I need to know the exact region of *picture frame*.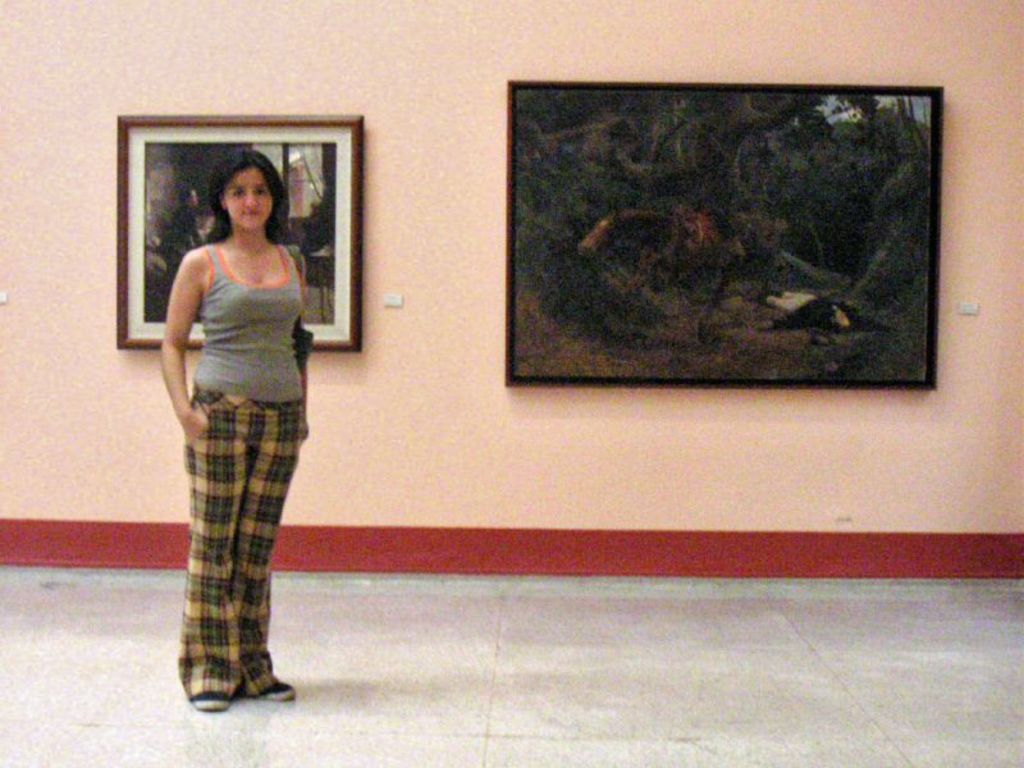
Region: l=114, t=114, r=365, b=349.
